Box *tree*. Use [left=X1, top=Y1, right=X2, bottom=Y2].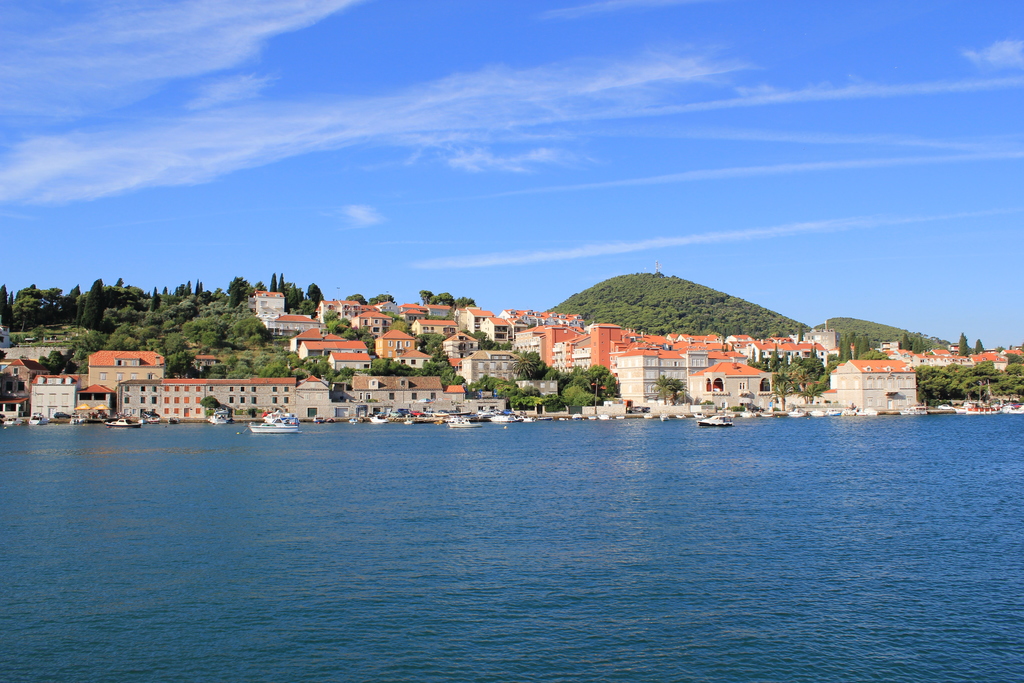
[left=785, top=362, right=824, bottom=409].
